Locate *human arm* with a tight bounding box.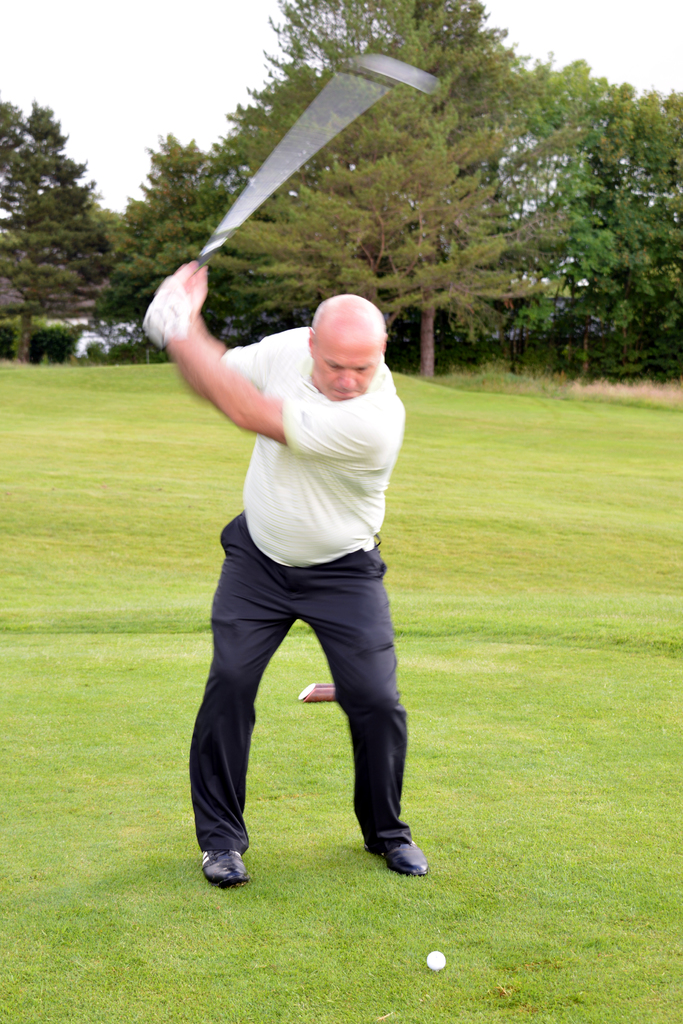
Rect(162, 263, 281, 394).
